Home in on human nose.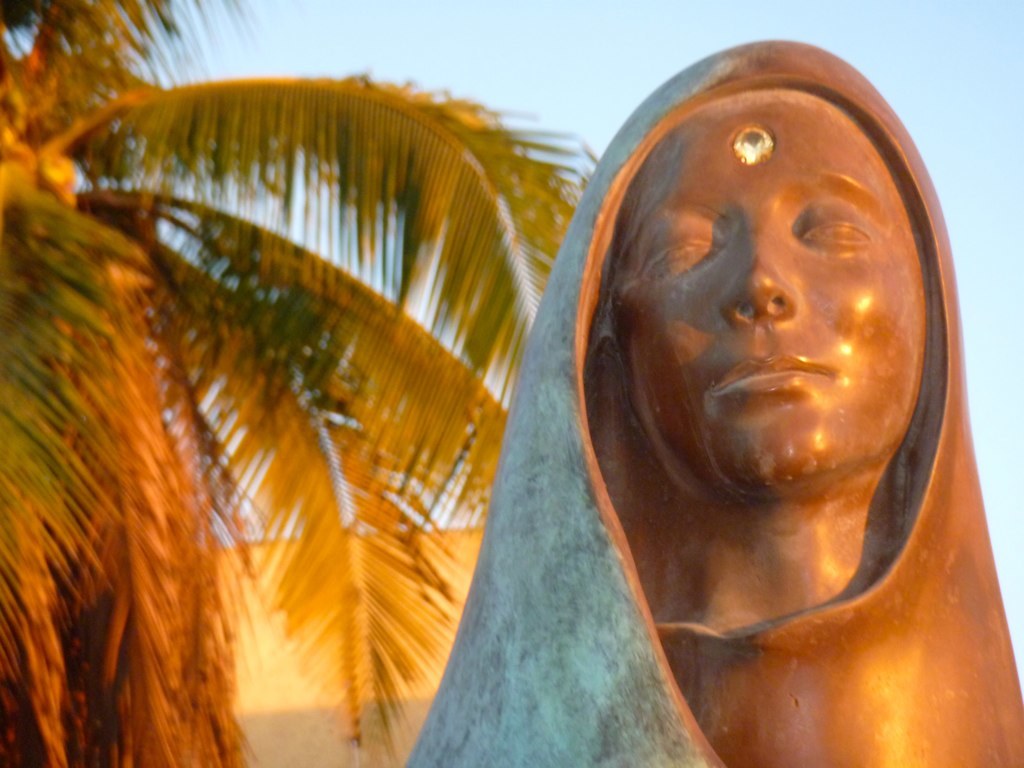
Homed in at [left=715, top=225, right=795, bottom=326].
